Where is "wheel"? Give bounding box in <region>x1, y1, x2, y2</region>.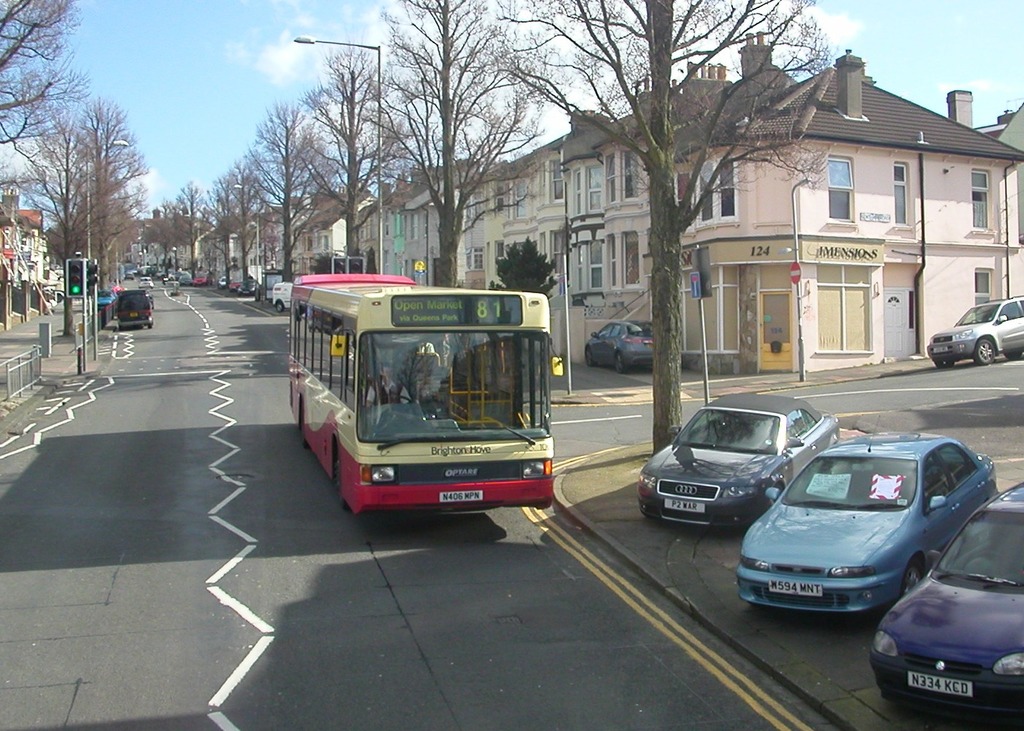
<region>587, 349, 594, 368</region>.
